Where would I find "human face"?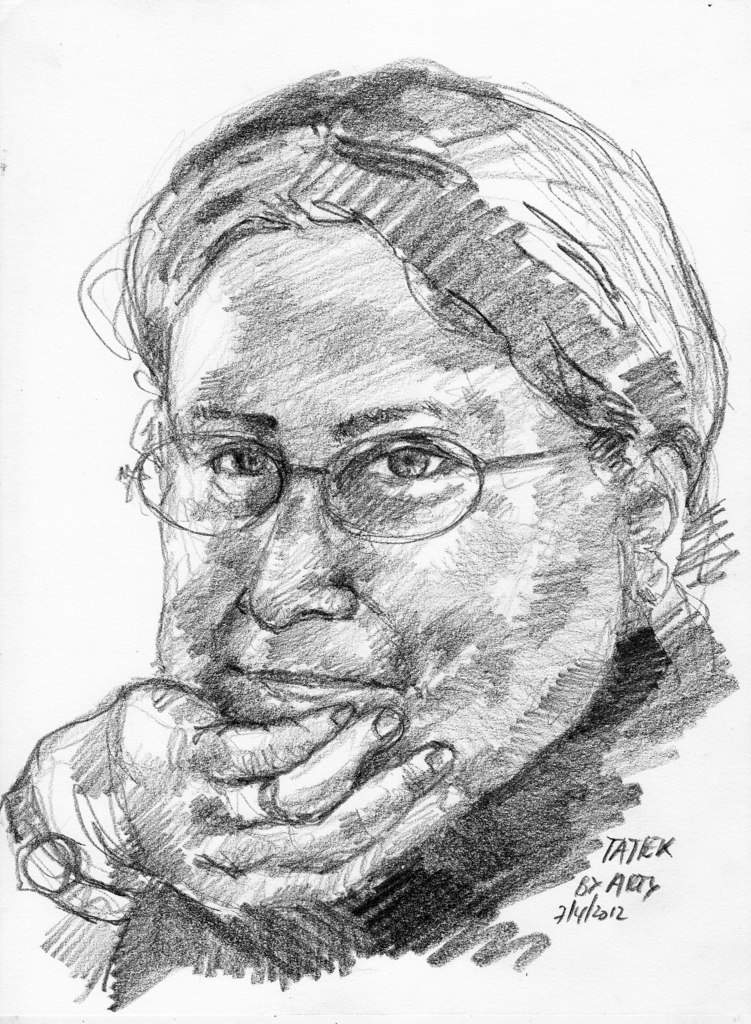
At {"left": 154, "top": 230, "right": 636, "bottom": 816}.
